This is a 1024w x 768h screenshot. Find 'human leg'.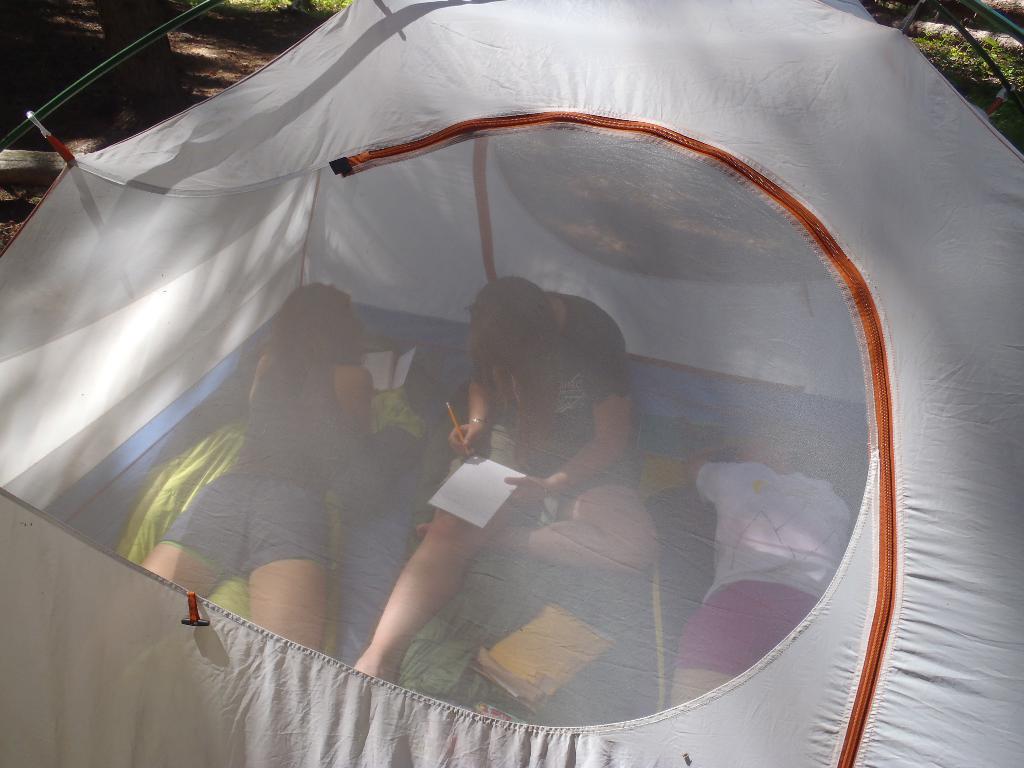
Bounding box: left=669, top=589, right=804, bottom=709.
